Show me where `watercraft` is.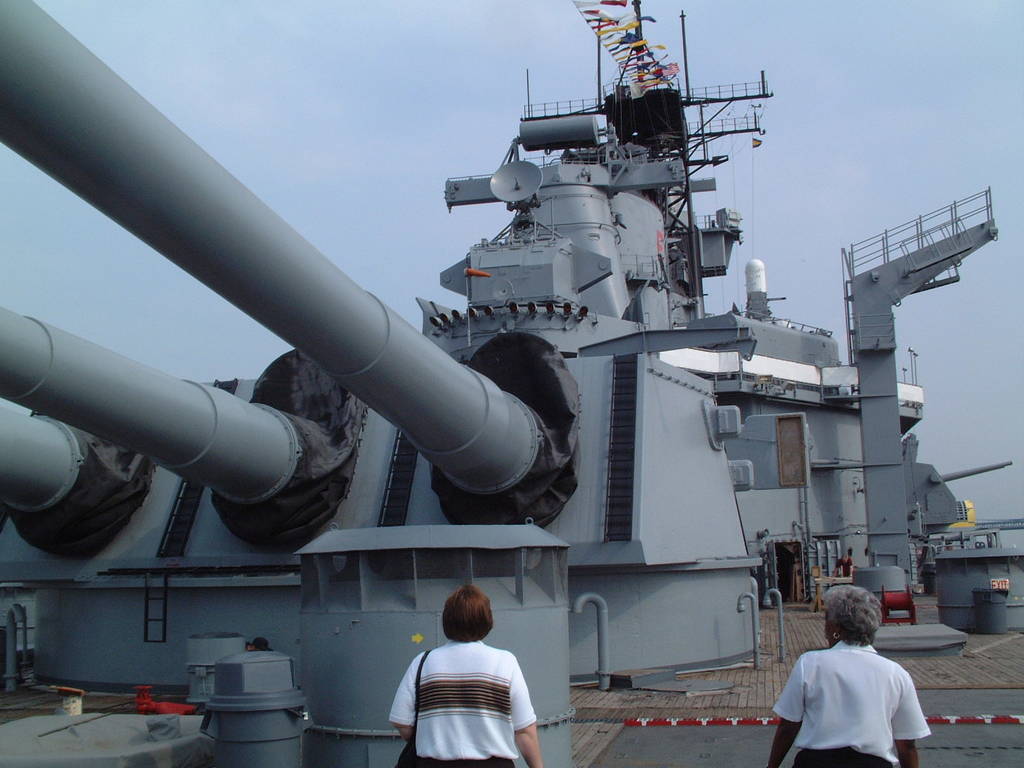
`watercraft` is at <bbox>50, 0, 935, 701</bbox>.
